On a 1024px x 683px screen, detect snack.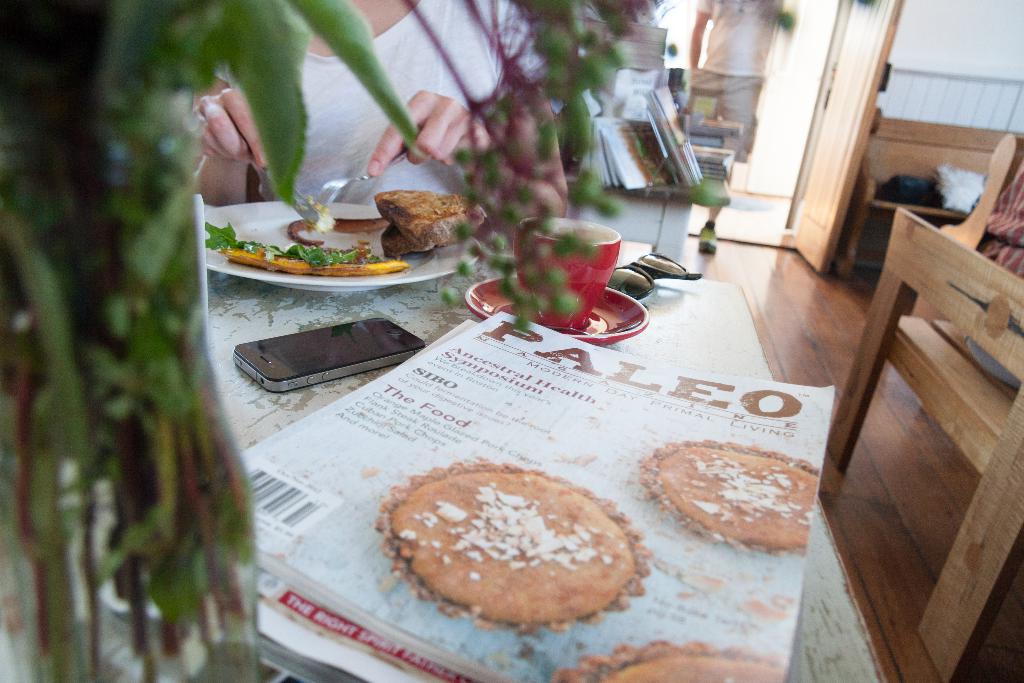
Rect(202, 224, 407, 274).
